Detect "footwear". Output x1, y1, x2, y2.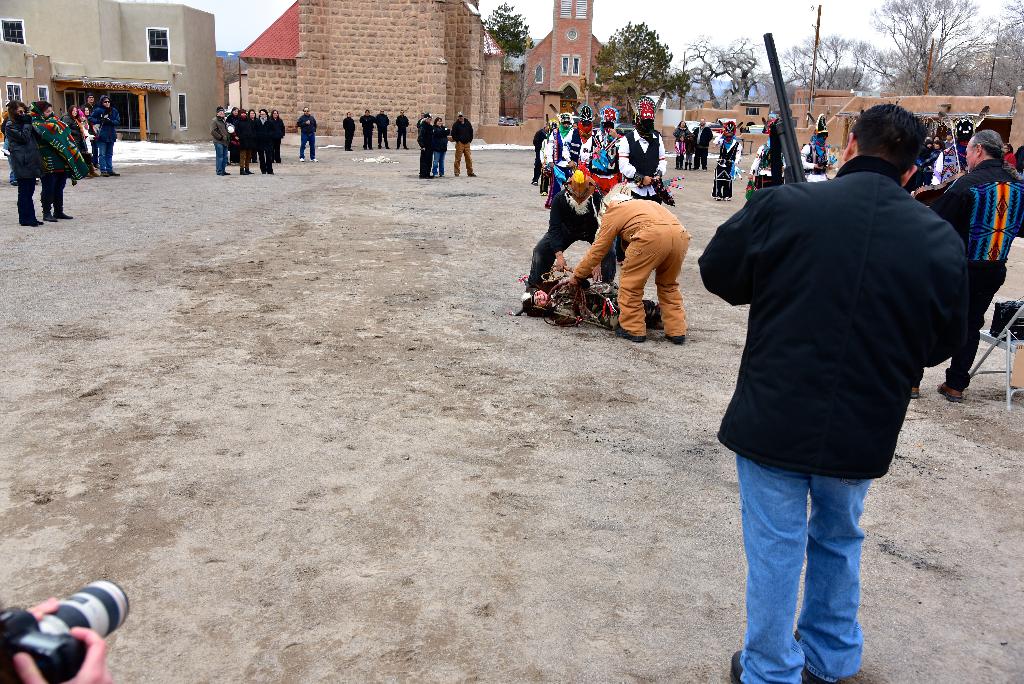
792, 630, 826, 683.
